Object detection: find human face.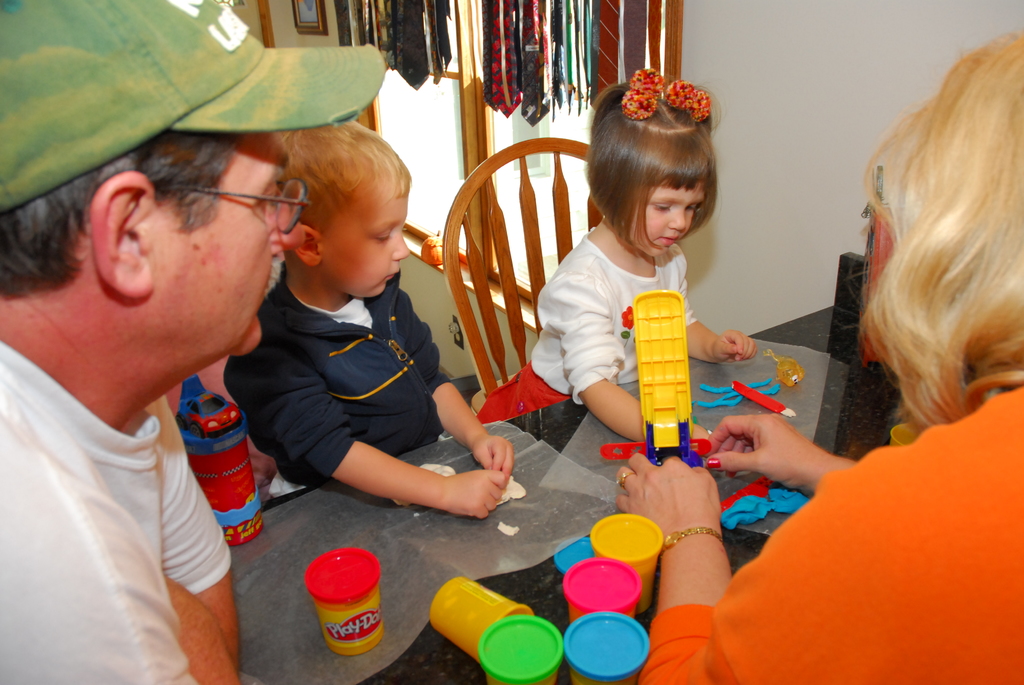
pyautogui.locateOnScreen(635, 190, 706, 261).
